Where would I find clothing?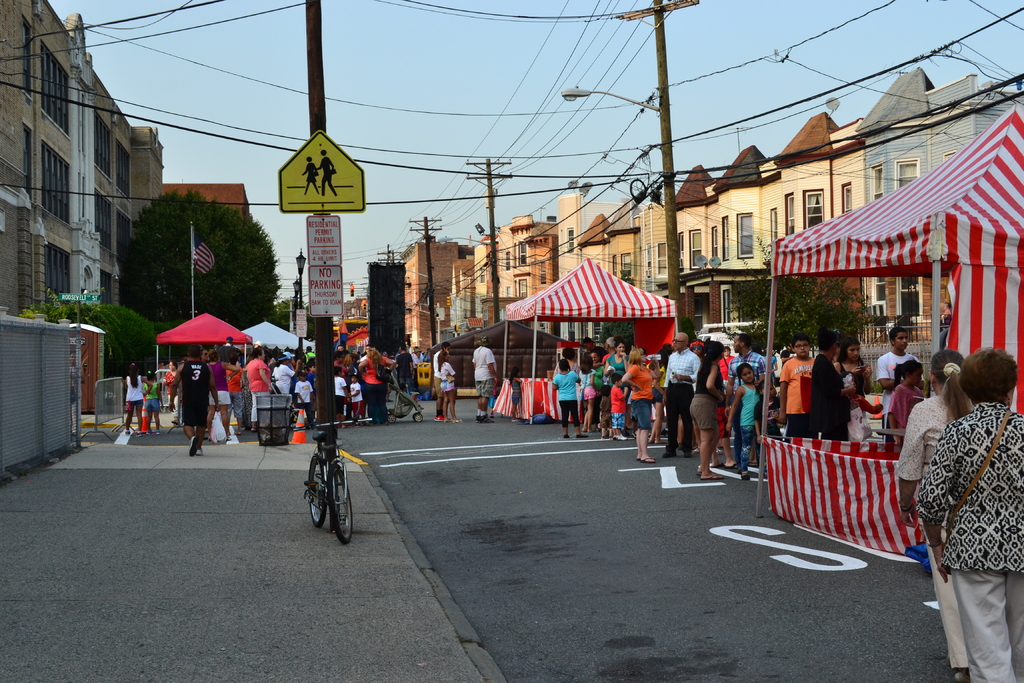
At BBox(294, 383, 314, 420).
